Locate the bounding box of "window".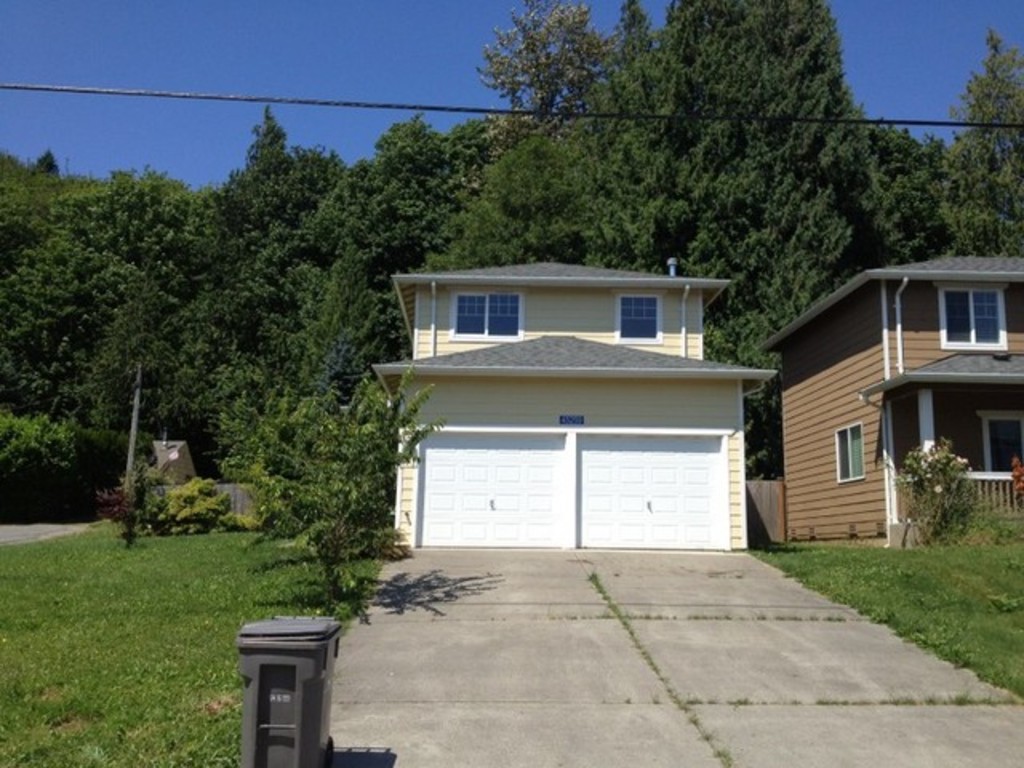
Bounding box: 939:280:1010:347.
